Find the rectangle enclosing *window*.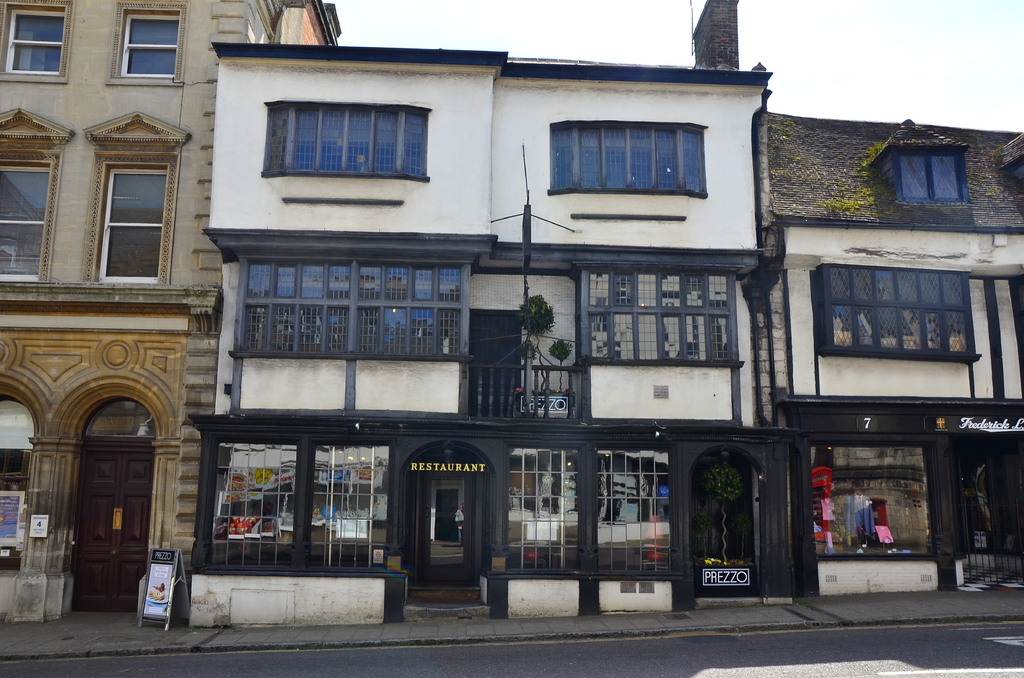
left=0, top=1, right=73, bottom=86.
